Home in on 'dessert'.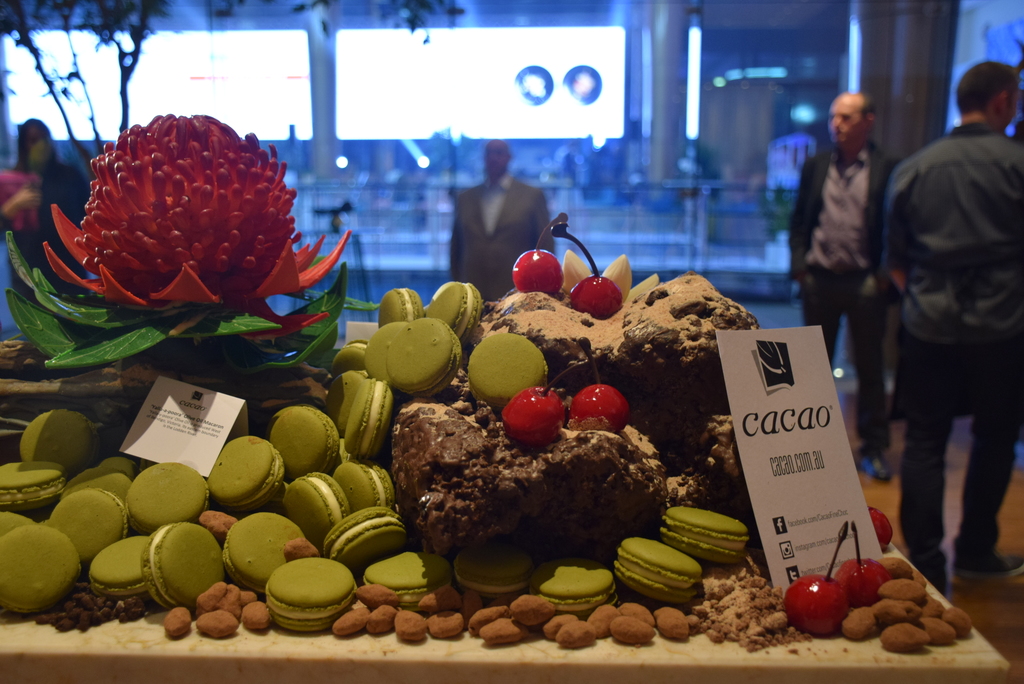
Homed in at l=321, t=493, r=398, b=568.
